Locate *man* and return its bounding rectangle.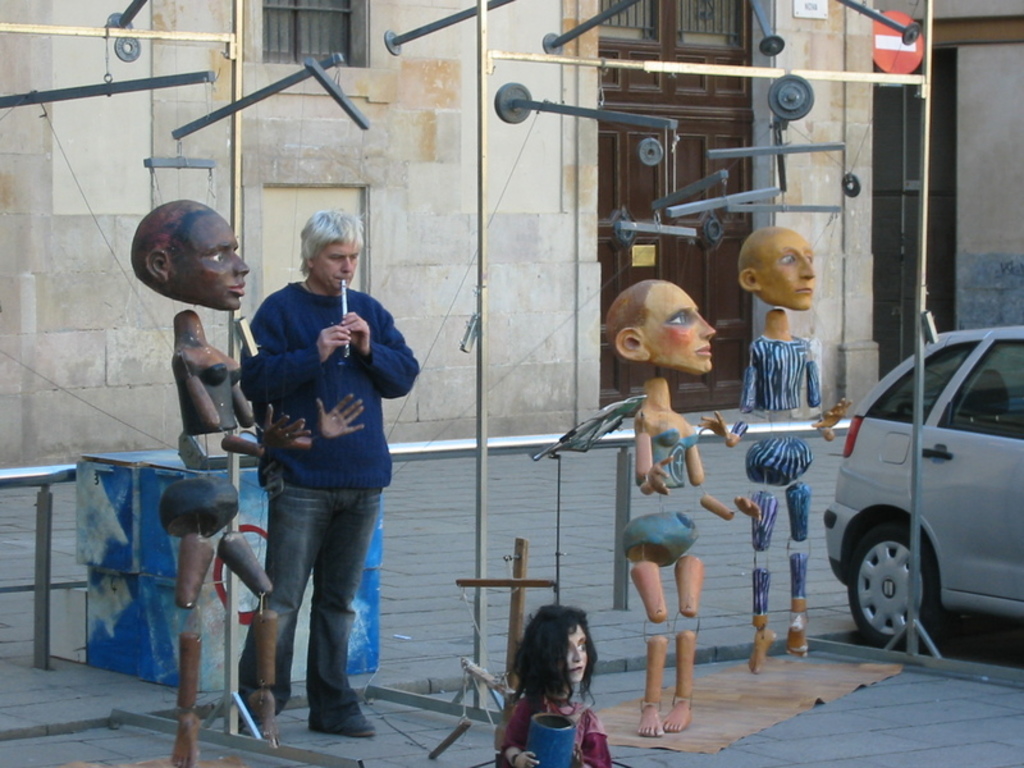
(left=224, top=216, right=411, bottom=737).
